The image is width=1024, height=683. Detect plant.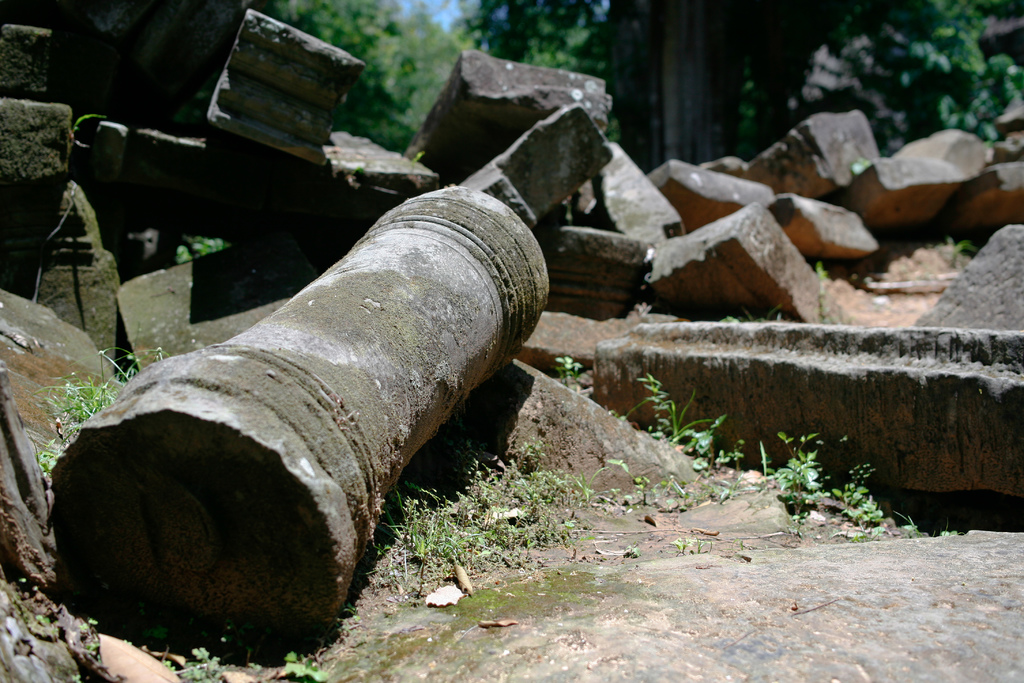
Detection: [831,458,884,529].
